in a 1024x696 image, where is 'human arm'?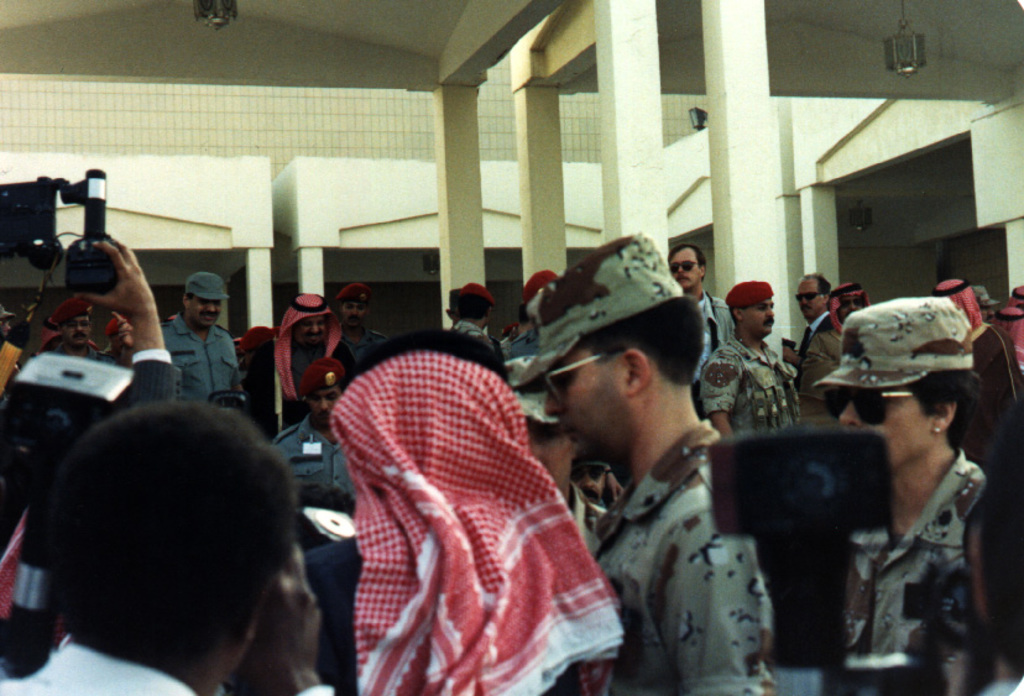
bbox=[239, 533, 340, 695].
